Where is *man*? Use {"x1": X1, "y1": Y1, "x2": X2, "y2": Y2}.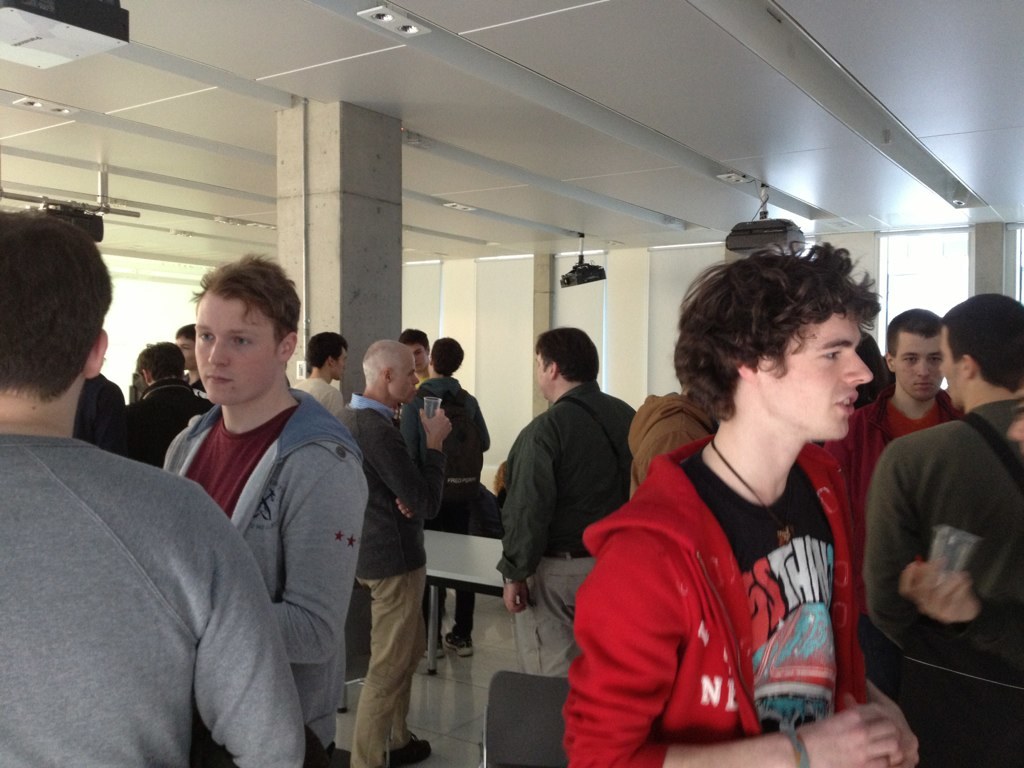
{"x1": 335, "y1": 338, "x2": 452, "y2": 767}.
